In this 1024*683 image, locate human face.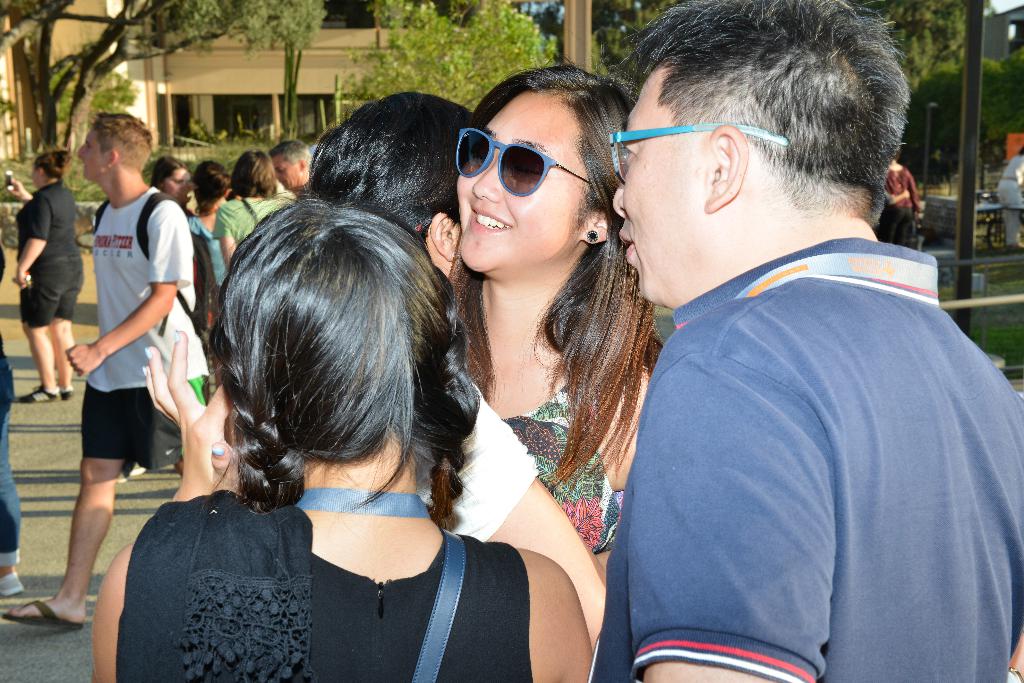
Bounding box: (left=612, top=81, right=700, bottom=300).
